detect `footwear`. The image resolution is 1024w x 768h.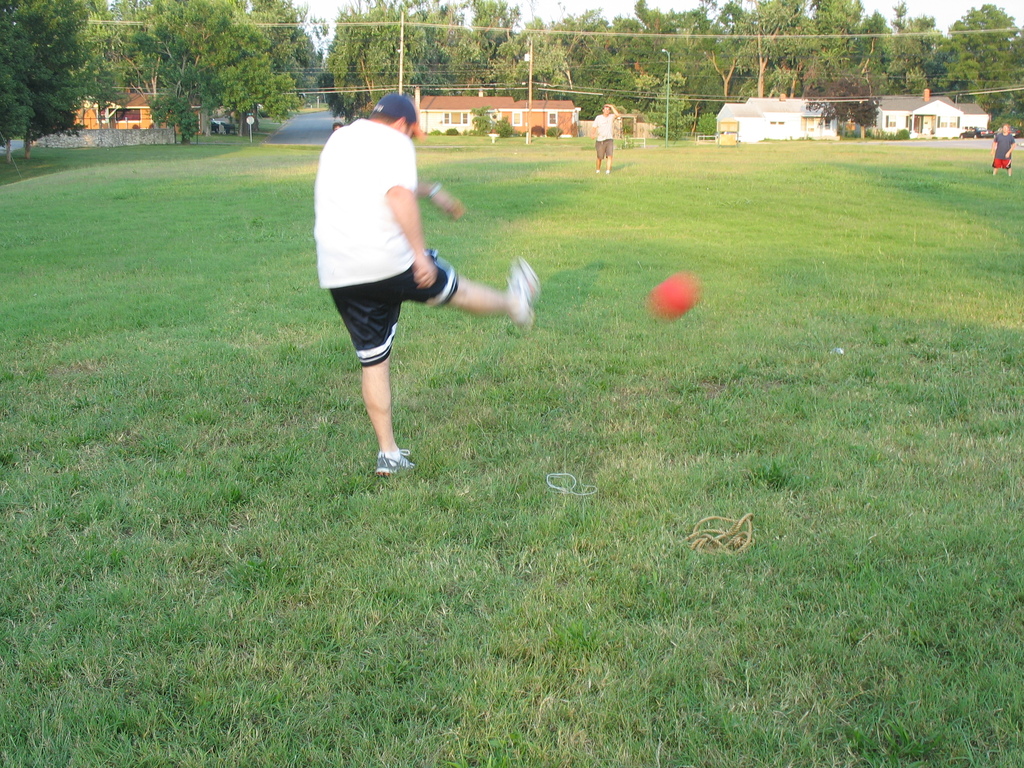
region(372, 445, 415, 479).
